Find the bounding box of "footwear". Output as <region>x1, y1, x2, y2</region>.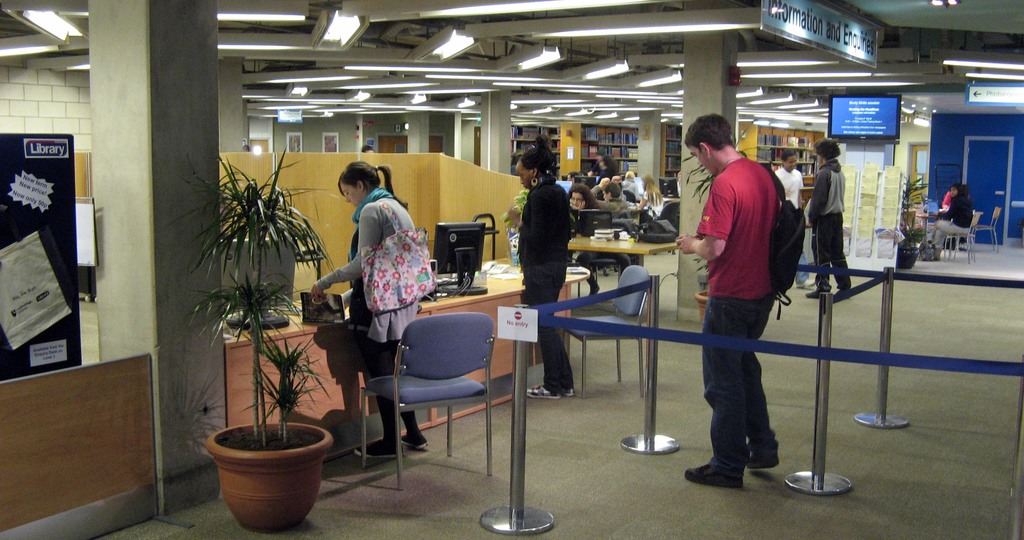
<region>525, 385, 561, 398</region>.
